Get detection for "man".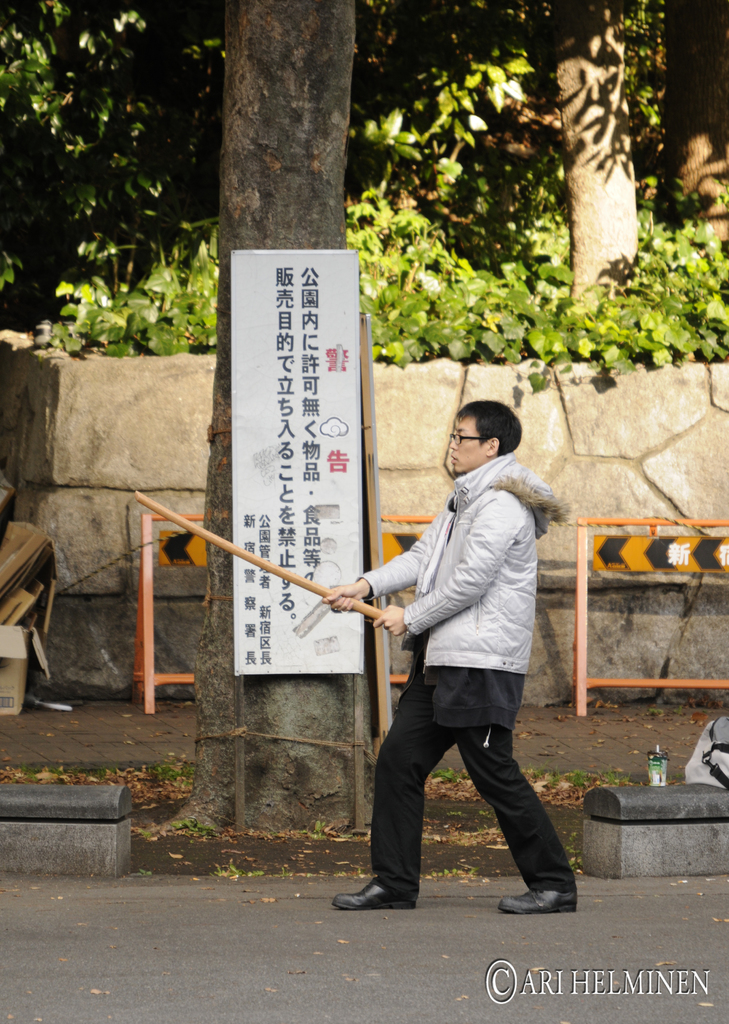
Detection: locate(304, 398, 575, 925).
